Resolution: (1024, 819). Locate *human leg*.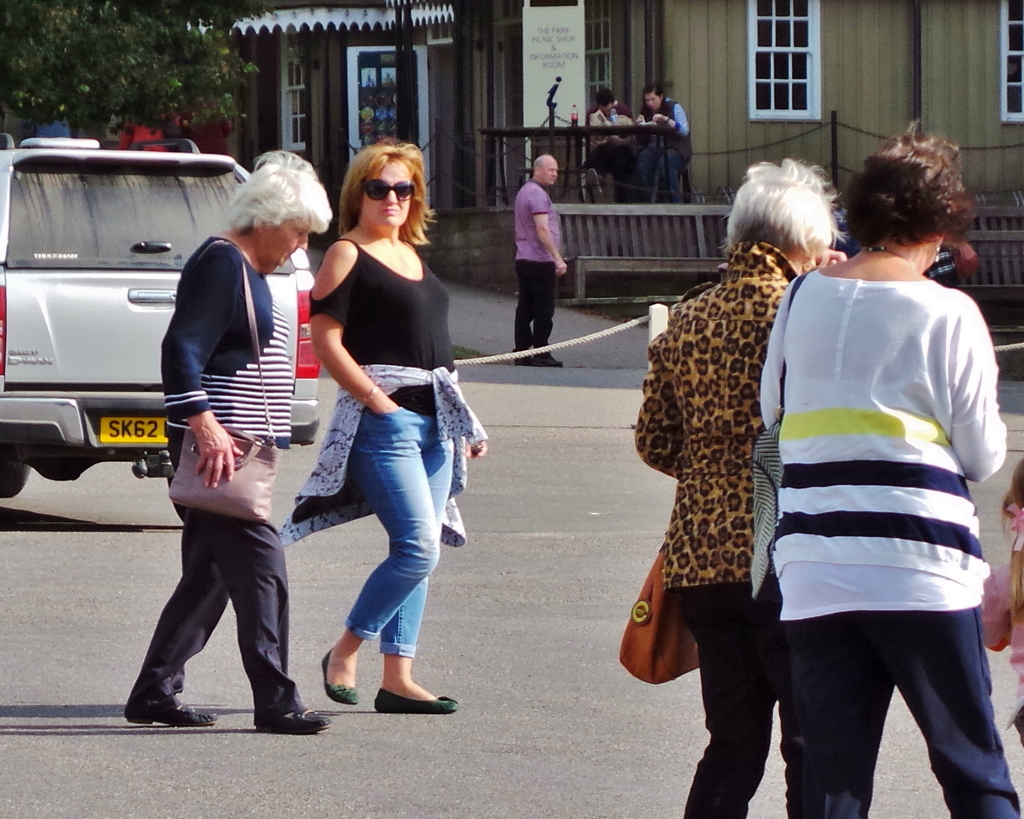
x1=369, y1=415, x2=451, y2=717.
